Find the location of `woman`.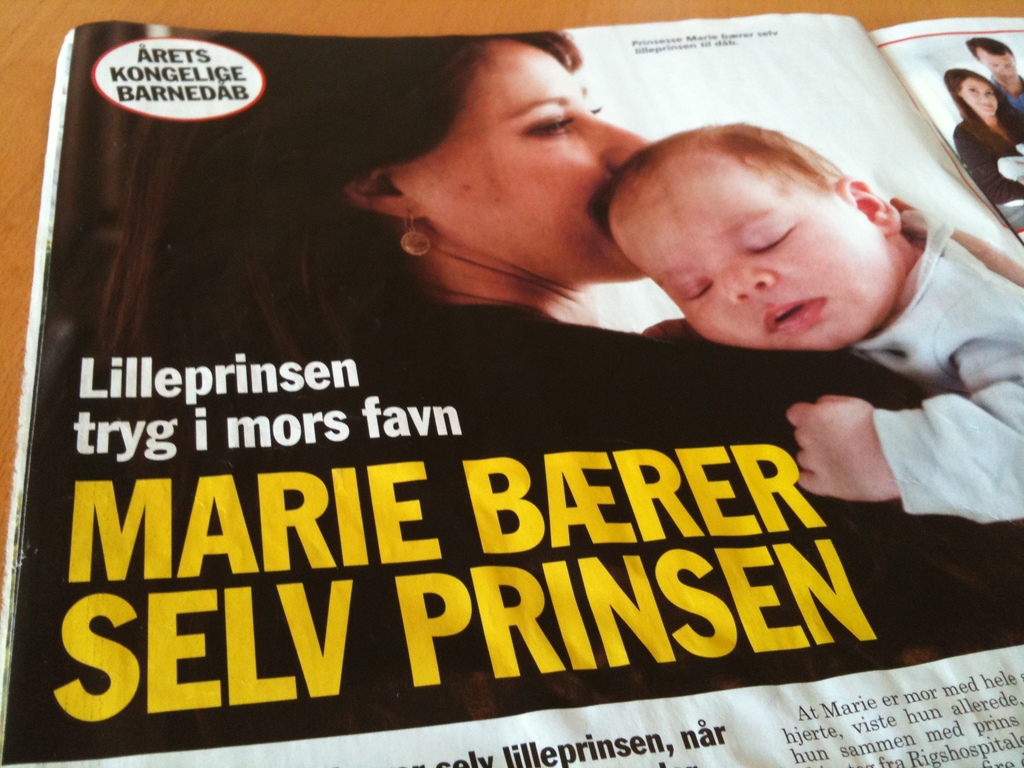
Location: 943:66:1023:225.
